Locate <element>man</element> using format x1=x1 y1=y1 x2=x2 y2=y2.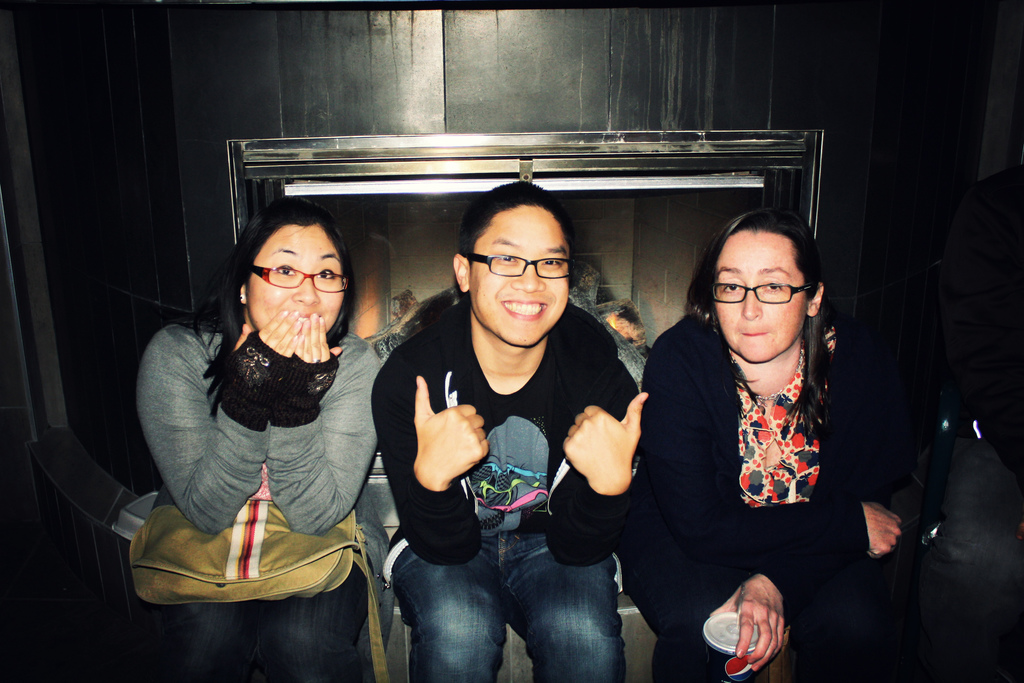
x1=373 y1=197 x2=651 y2=660.
